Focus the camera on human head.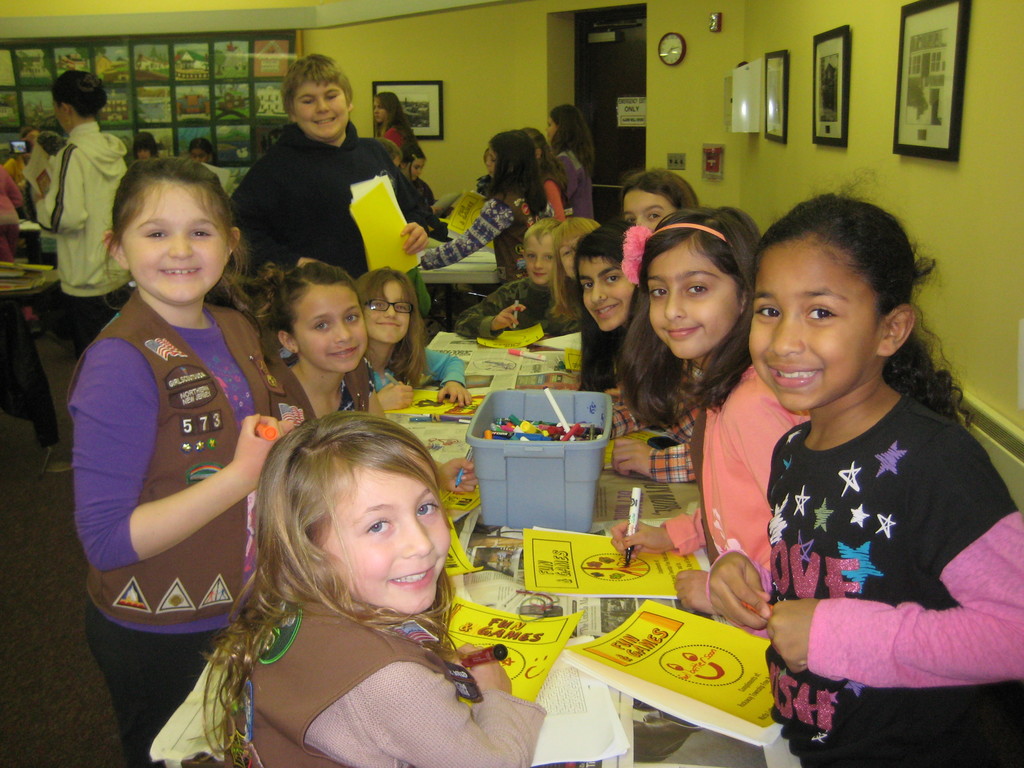
Focus region: bbox=[523, 214, 558, 284].
